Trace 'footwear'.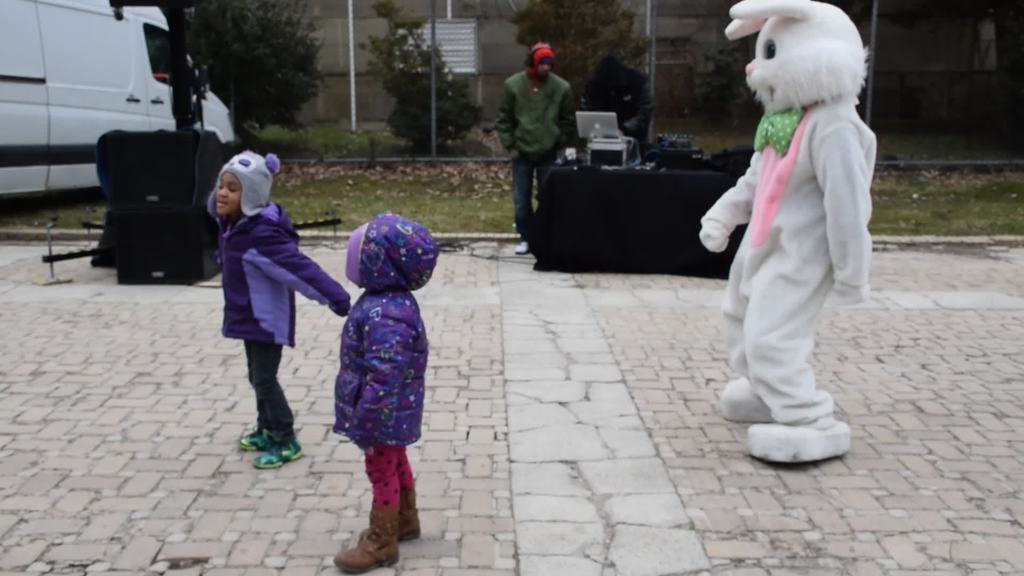
Traced to detection(342, 527, 399, 575).
